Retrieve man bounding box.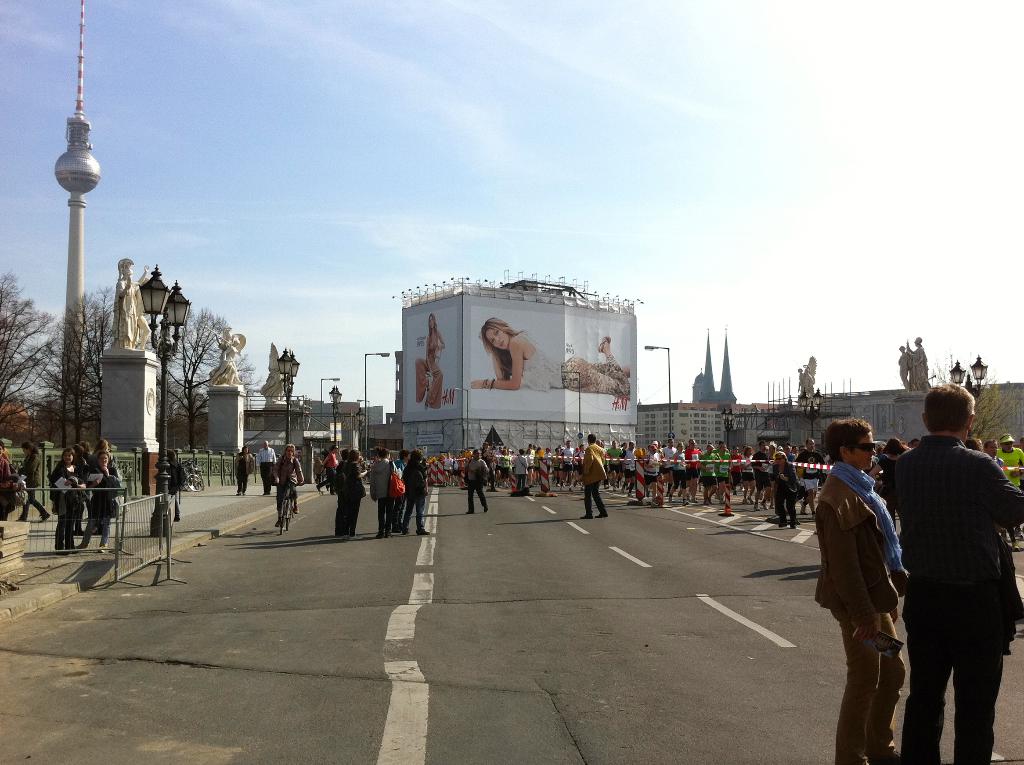
Bounding box: l=988, t=435, r=1002, b=465.
